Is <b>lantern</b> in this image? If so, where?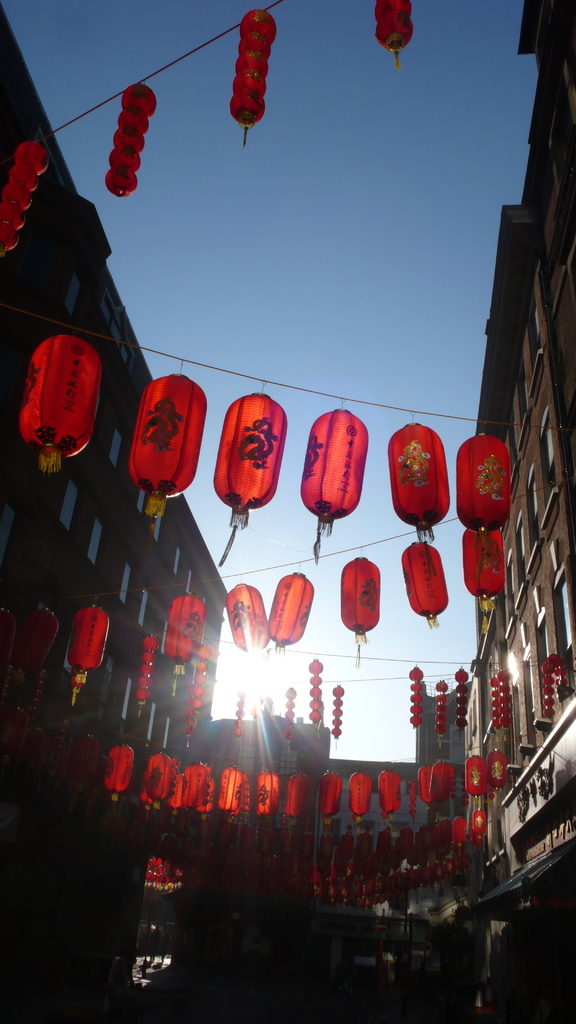
Yes, at x1=0 y1=607 x2=17 y2=669.
